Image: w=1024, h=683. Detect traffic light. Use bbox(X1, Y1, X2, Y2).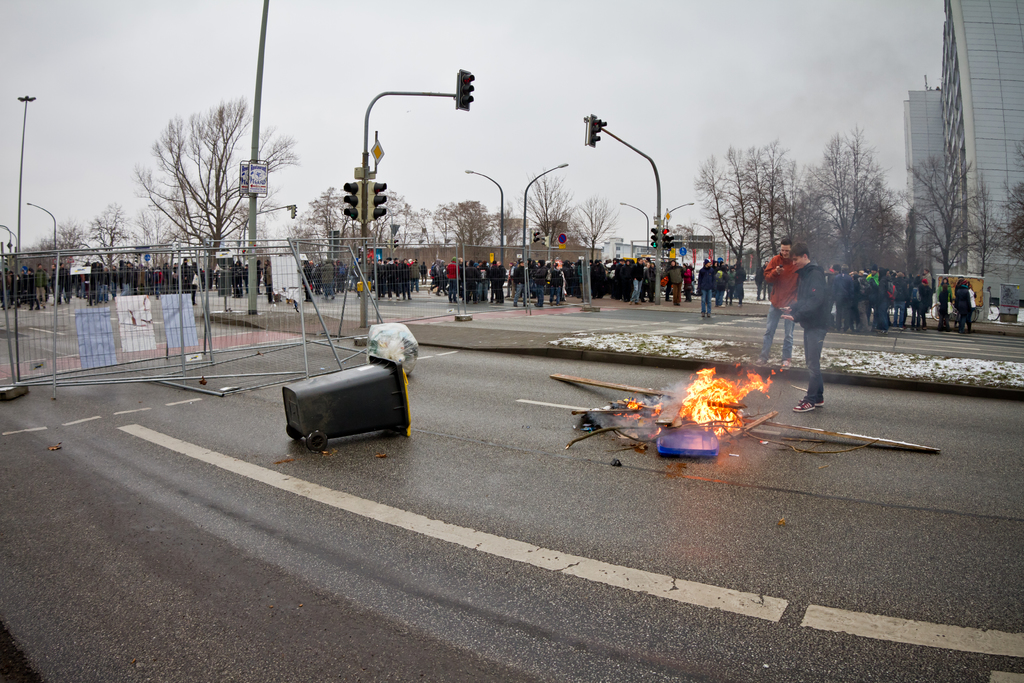
bbox(649, 227, 657, 250).
